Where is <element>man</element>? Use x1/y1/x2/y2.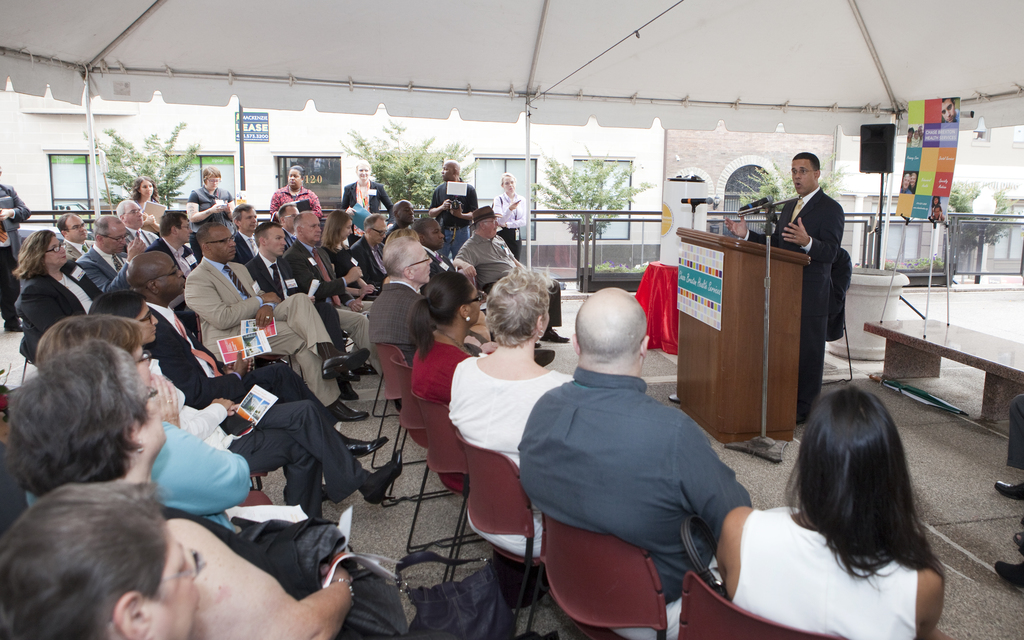
129/246/388/459.
